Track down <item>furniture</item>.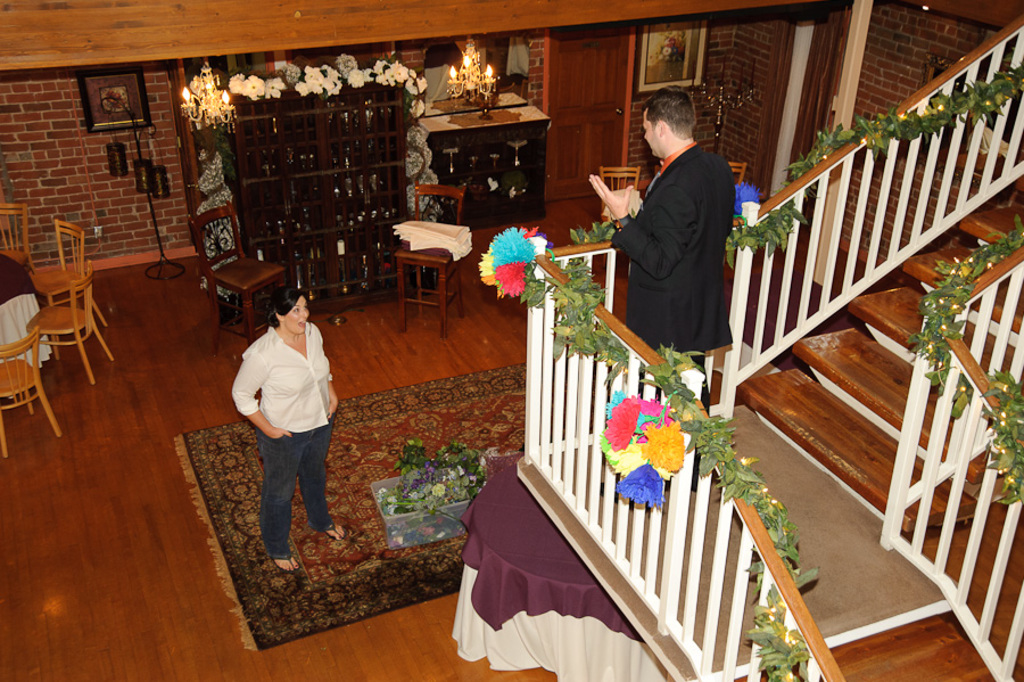
Tracked to BBox(415, 105, 548, 214).
